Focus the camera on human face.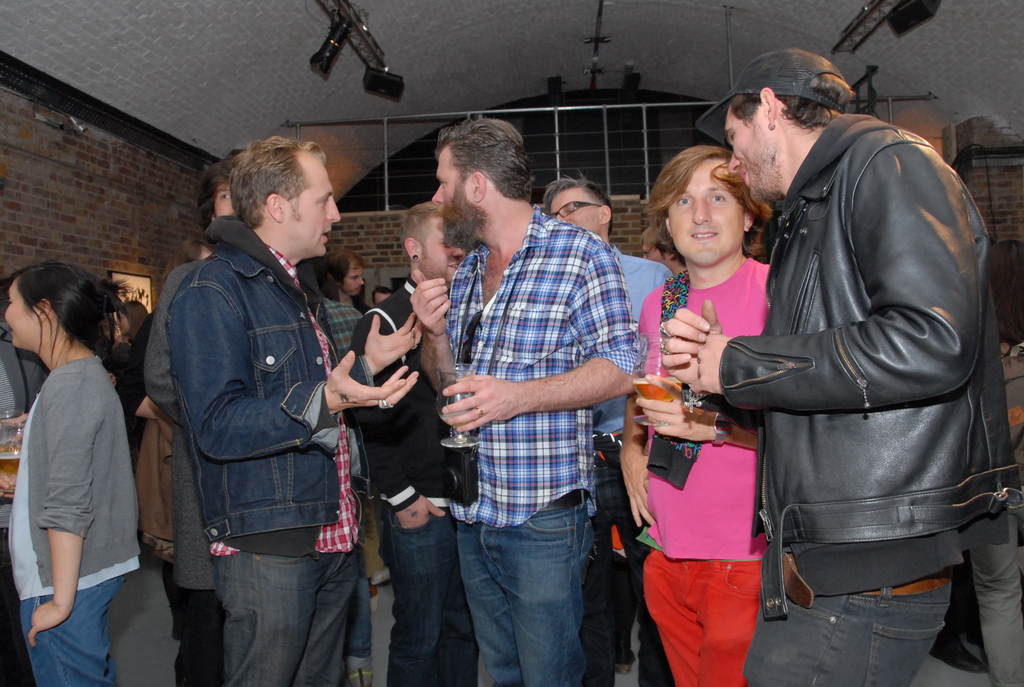
Focus region: detection(0, 290, 42, 344).
